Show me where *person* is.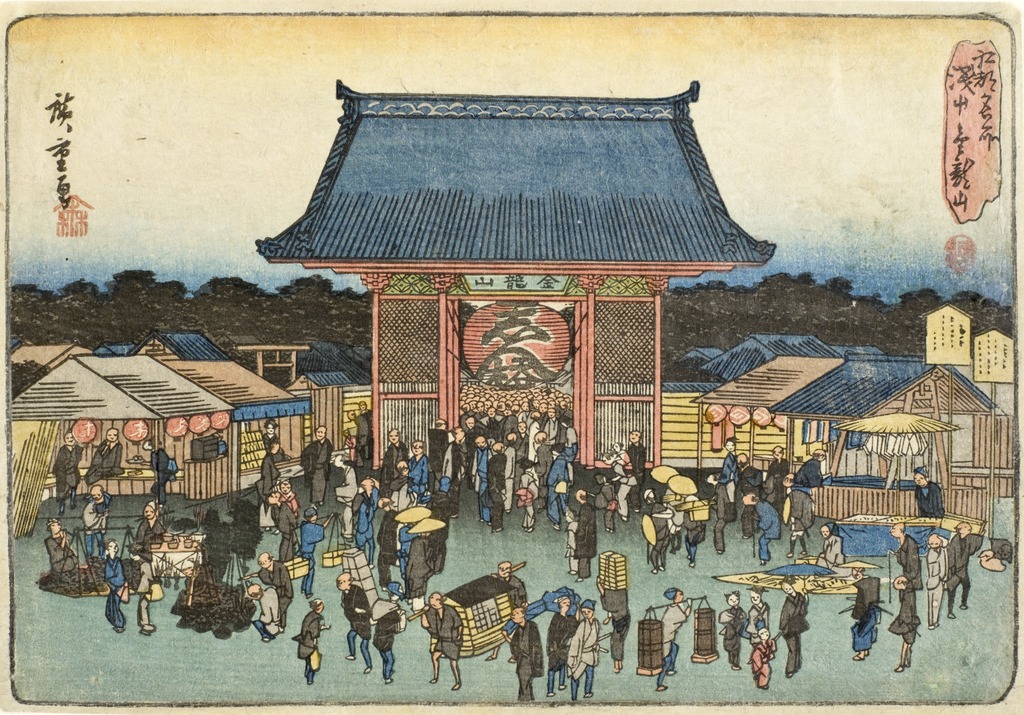
*person* is at BBox(717, 590, 748, 671).
